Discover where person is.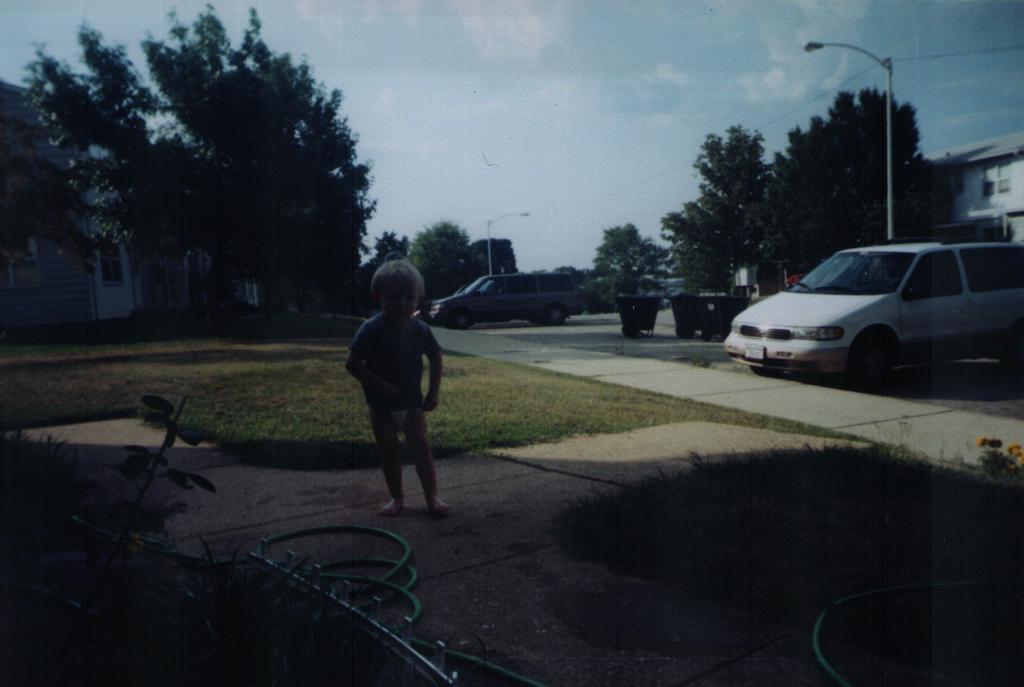
Discovered at [348,242,445,522].
